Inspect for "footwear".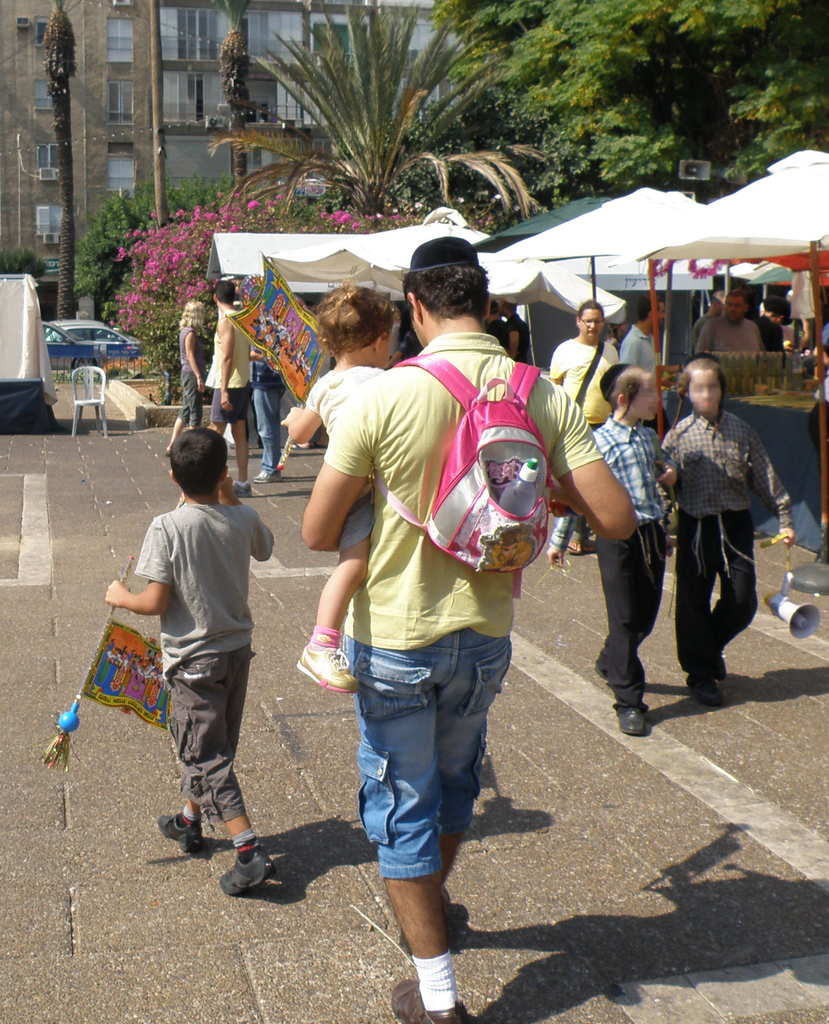
Inspection: BBox(173, 780, 261, 899).
